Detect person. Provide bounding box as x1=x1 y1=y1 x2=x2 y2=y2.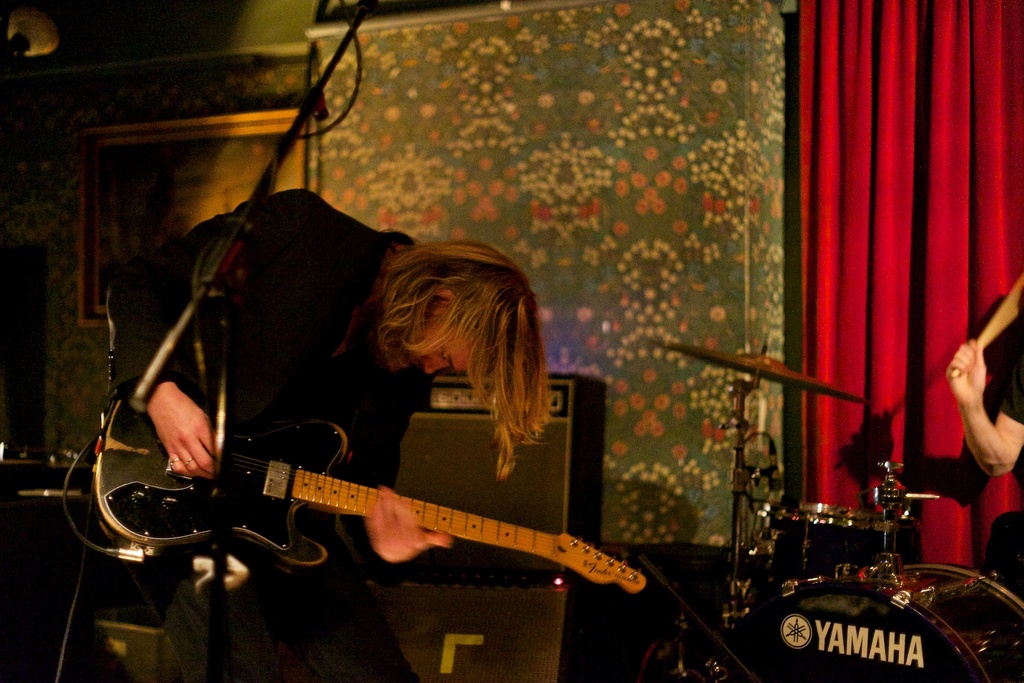
x1=113 y1=192 x2=540 y2=682.
